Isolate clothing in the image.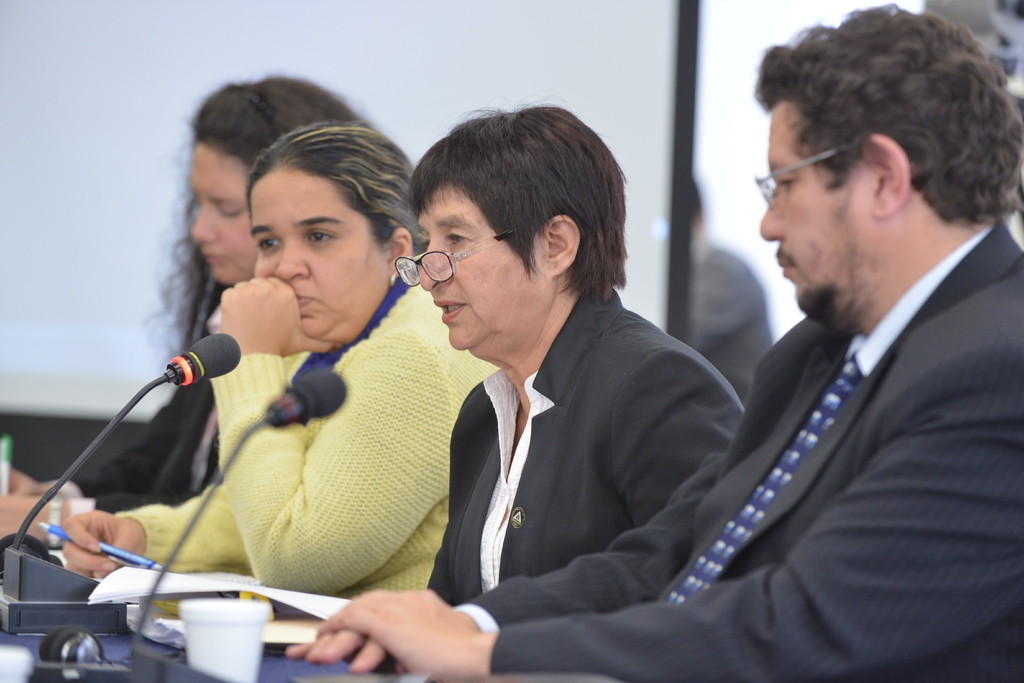
Isolated region: 452 217 1023 682.
